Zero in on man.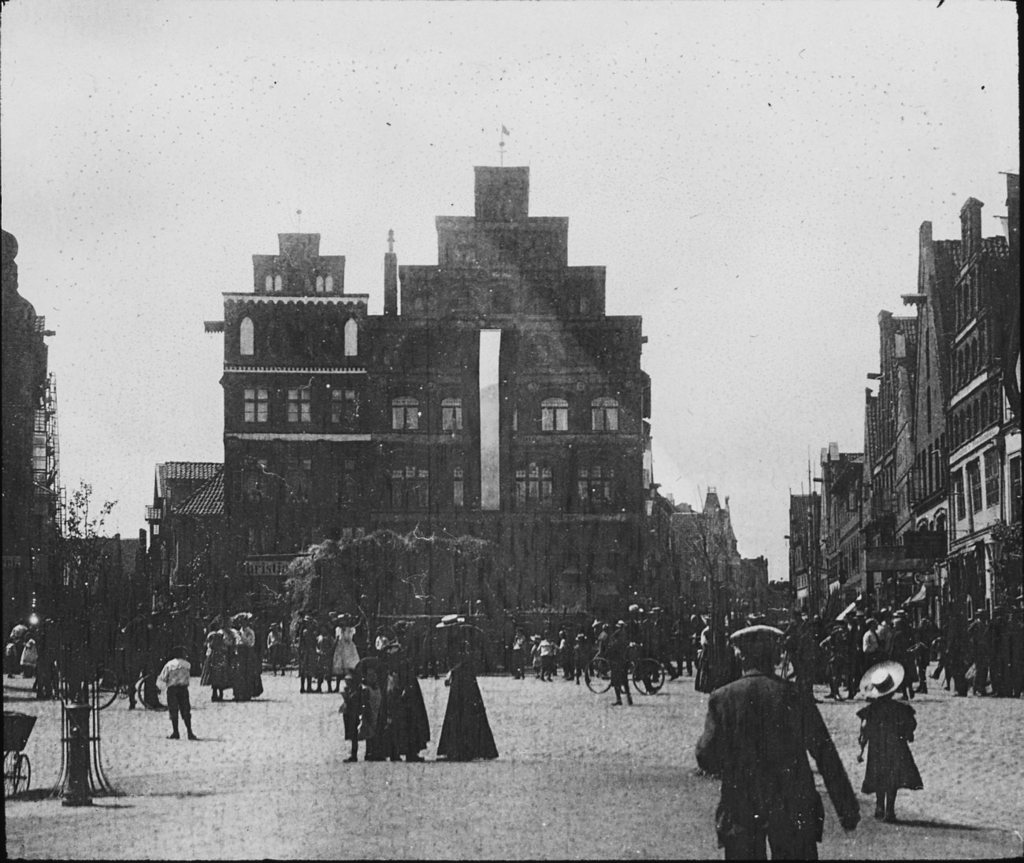
Zeroed in: select_region(693, 622, 860, 862).
